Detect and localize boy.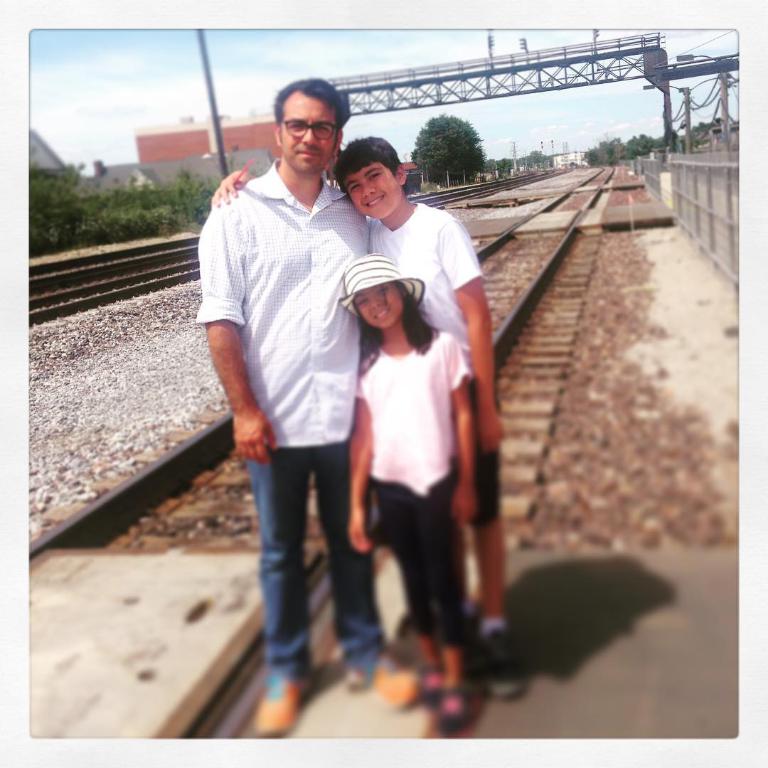
Localized at 213:134:523:700.
